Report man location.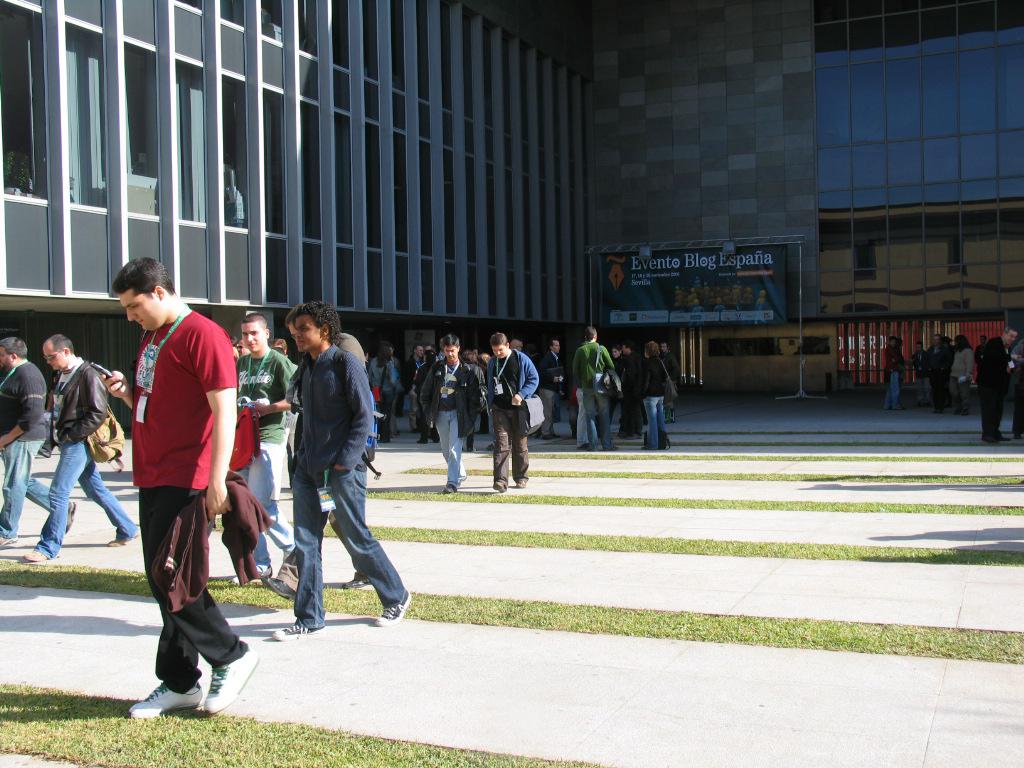
Report: crop(269, 295, 410, 640).
